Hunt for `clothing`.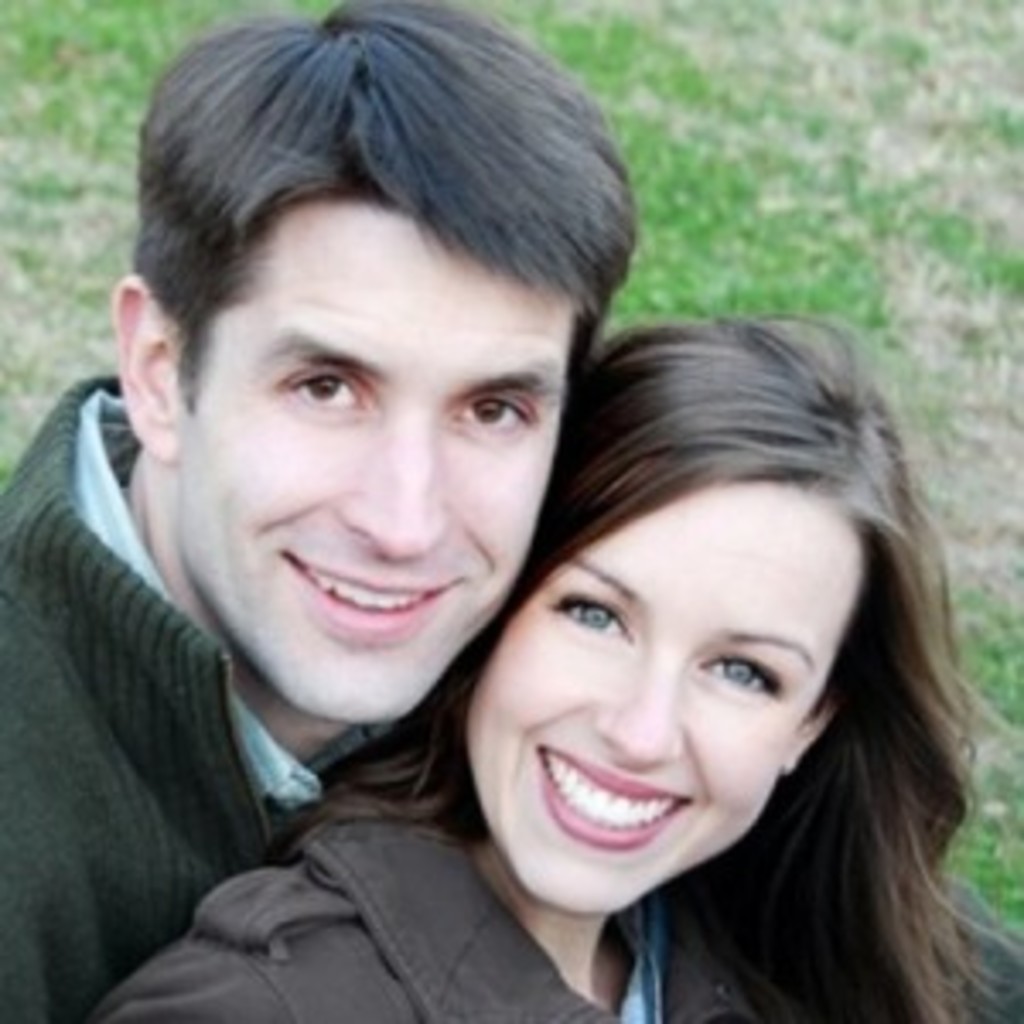
Hunted down at detection(0, 375, 403, 1021).
